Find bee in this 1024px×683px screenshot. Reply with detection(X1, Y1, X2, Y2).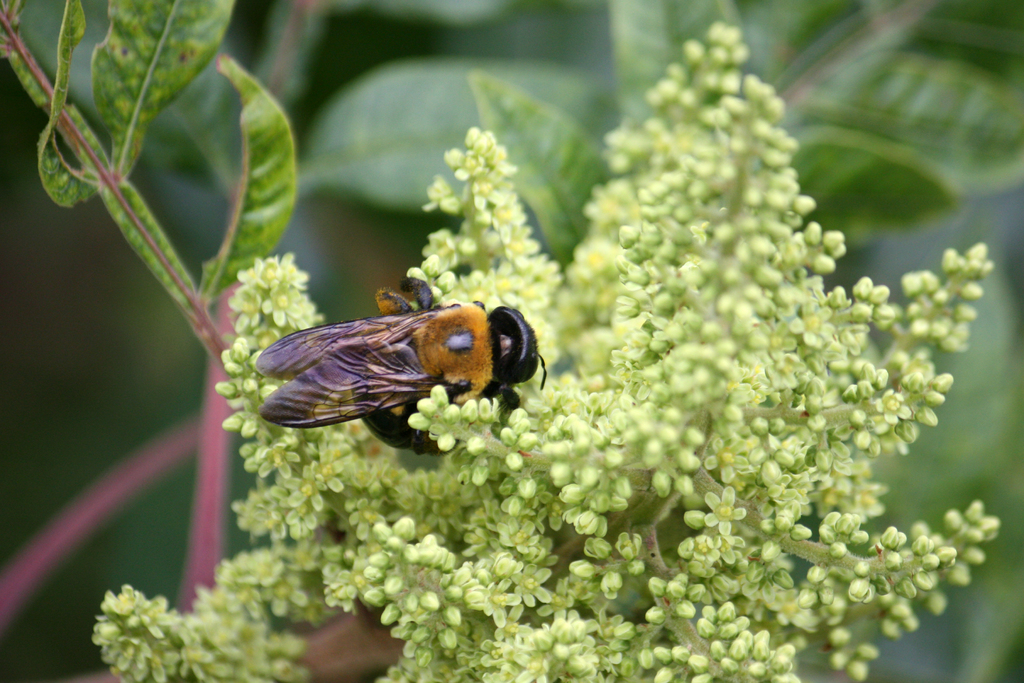
detection(242, 274, 556, 470).
